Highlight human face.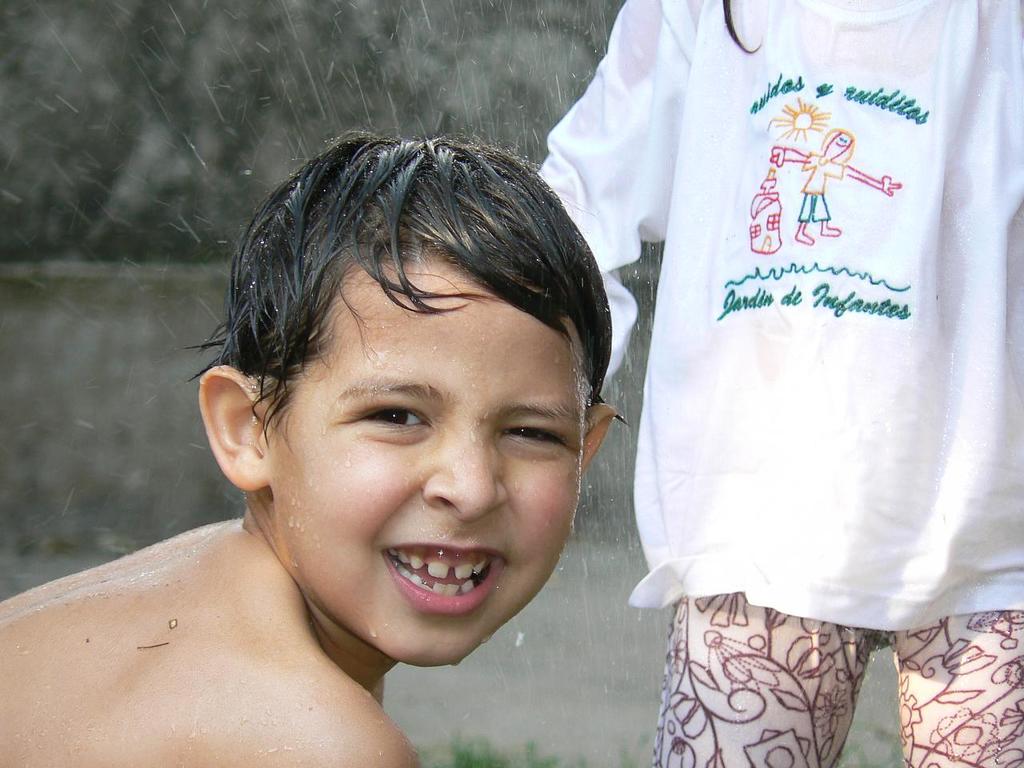
Highlighted region: Rect(267, 248, 587, 660).
